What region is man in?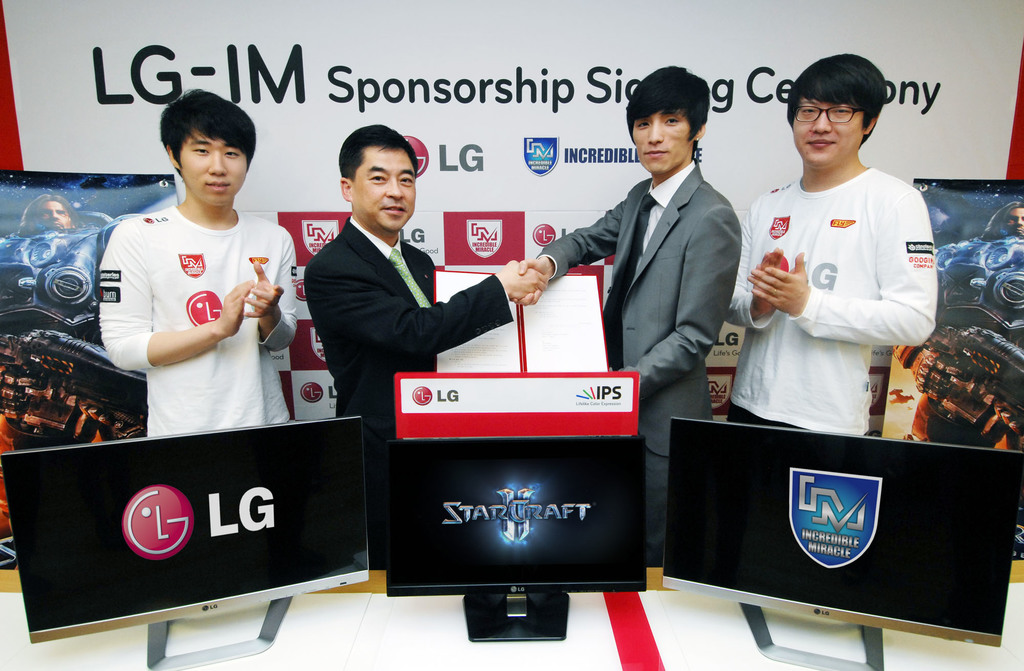
crop(515, 67, 743, 426).
